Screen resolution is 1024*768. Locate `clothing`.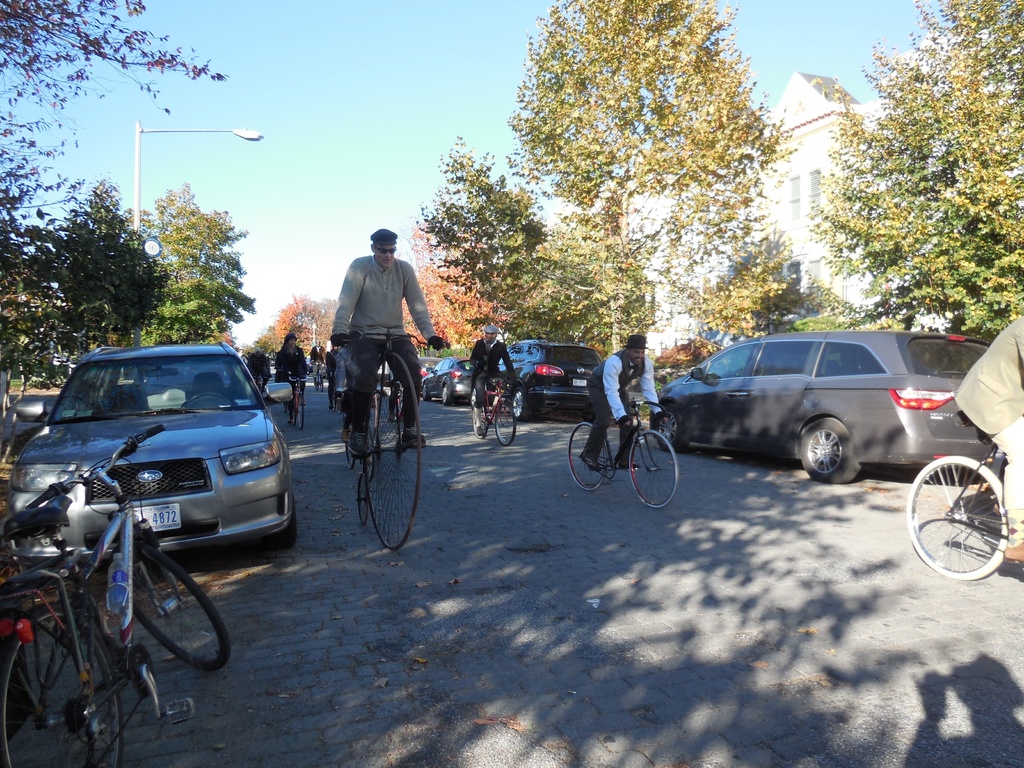
x1=949 y1=316 x2=1023 y2=543.
